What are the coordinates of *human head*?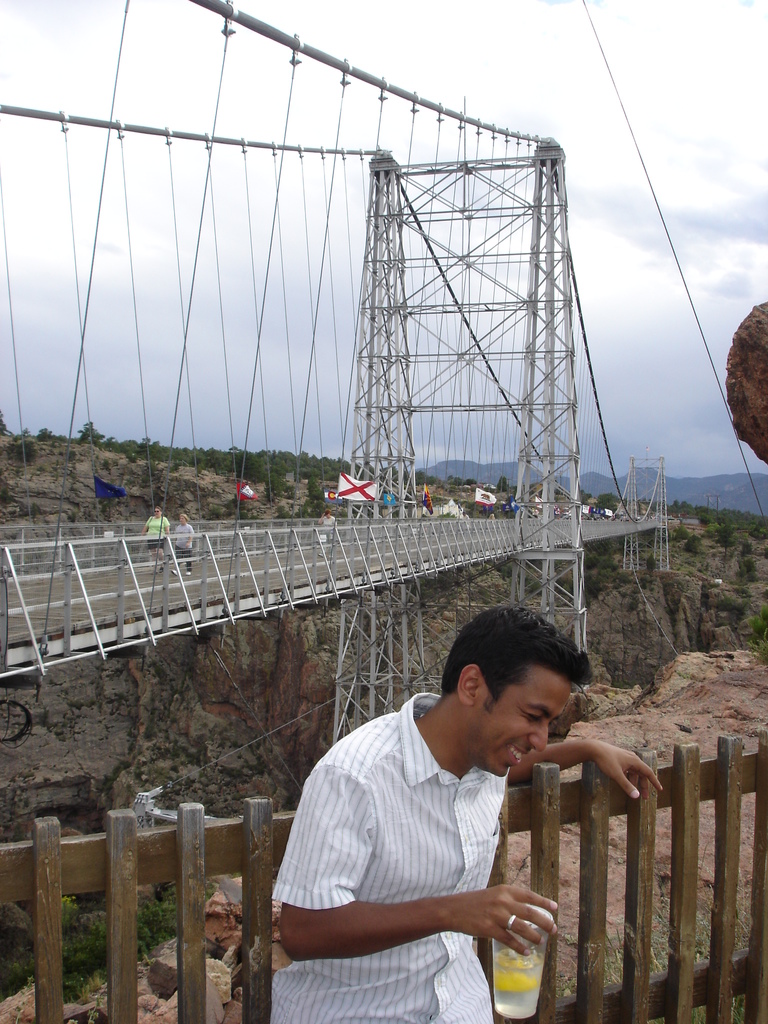
left=179, top=513, right=186, bottom=522.
